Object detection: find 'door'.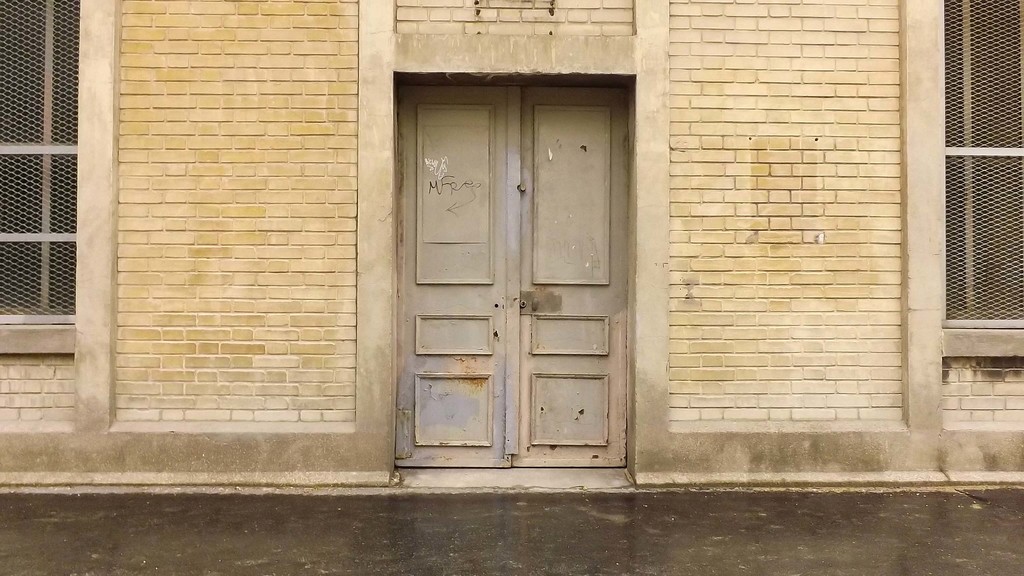
[394,84,628,467].
